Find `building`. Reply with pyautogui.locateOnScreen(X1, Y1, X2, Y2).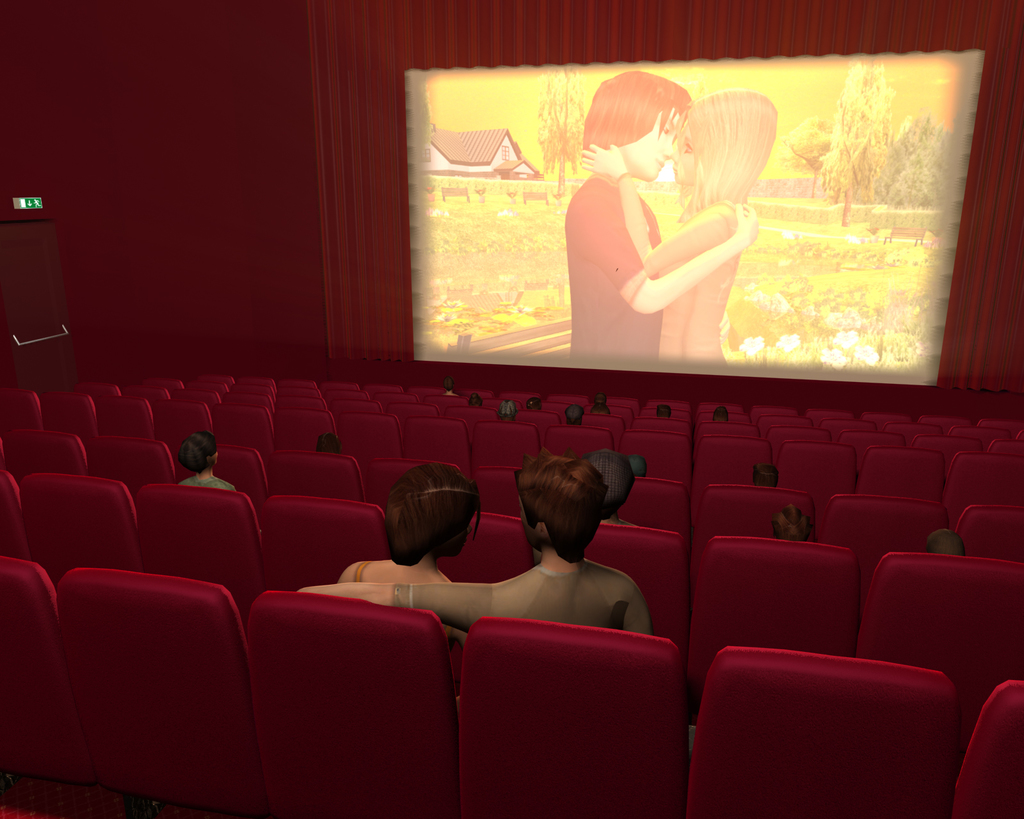
pyautogui.locateOnScreen(0, 0, 1023, 818).
